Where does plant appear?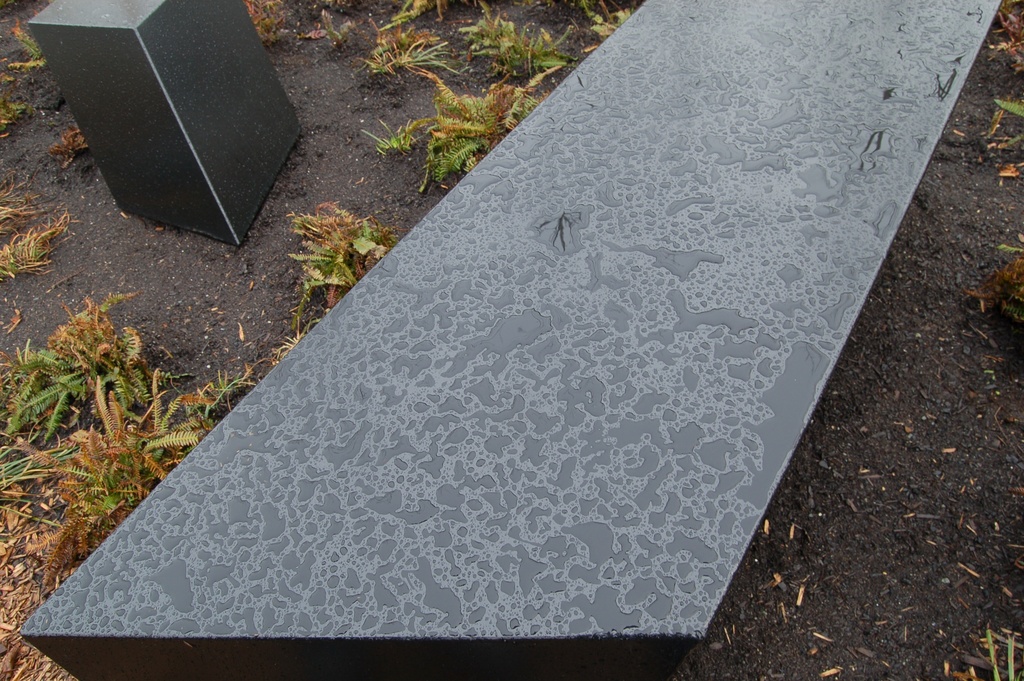
Appears at (954, 623, 1023, 680).
